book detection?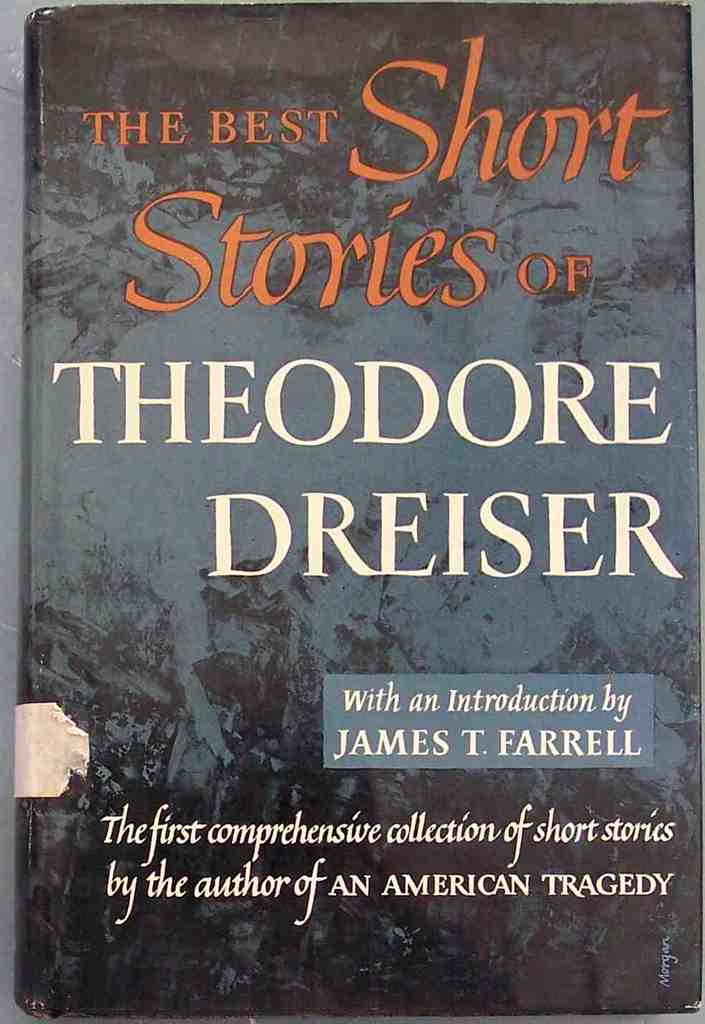
[15,1,704,1023]
